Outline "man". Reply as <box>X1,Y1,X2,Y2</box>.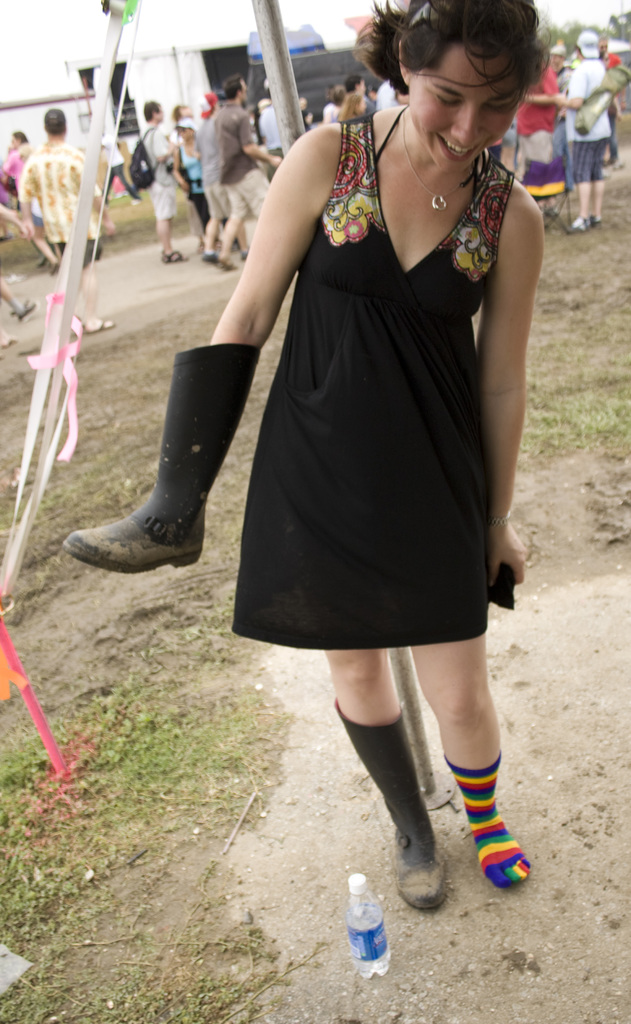
<box>141,99,184,260</box>.
